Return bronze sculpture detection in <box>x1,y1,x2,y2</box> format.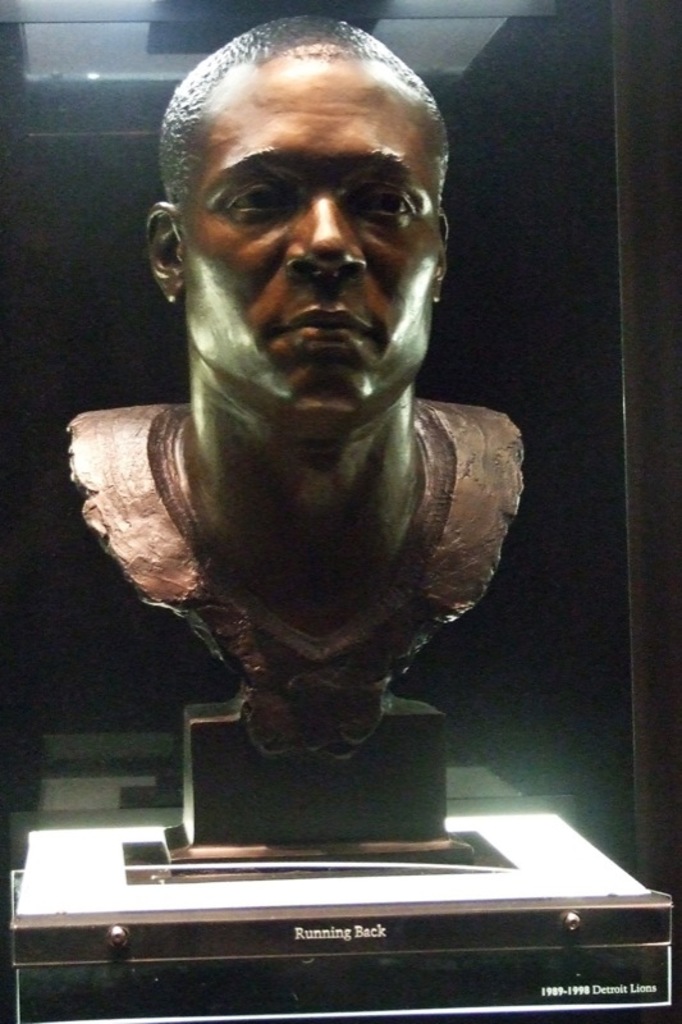
<box>33,33,568,814</box>.
